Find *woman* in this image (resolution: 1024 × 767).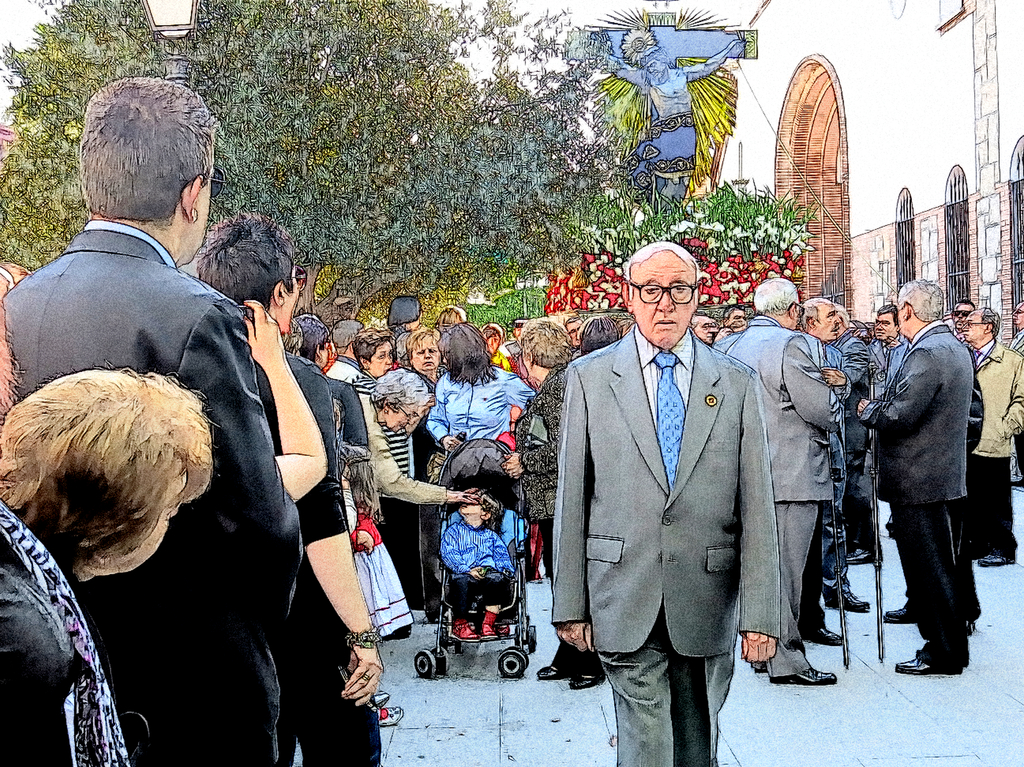
crop(0, 351, 216, 766).
